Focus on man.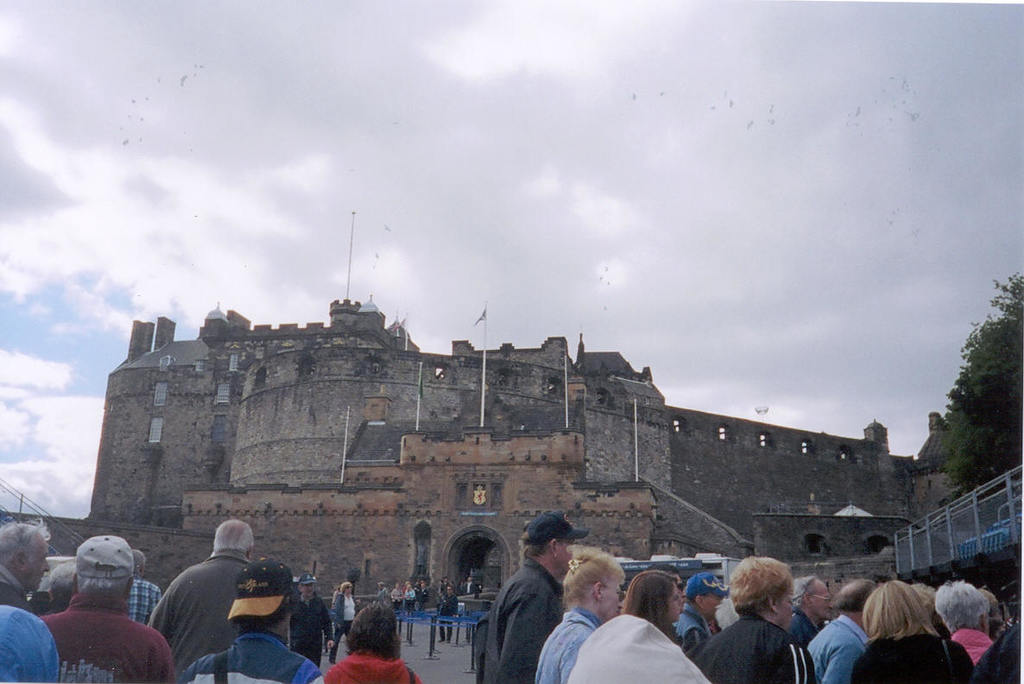
Focused at <region>785, 574, 831, 649</region>.
